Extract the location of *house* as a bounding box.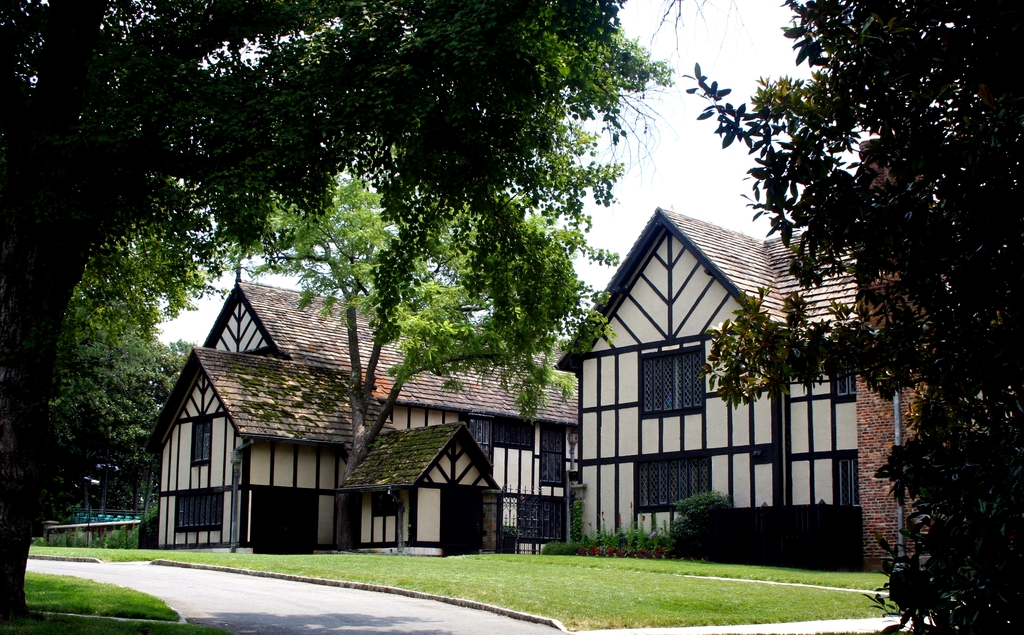
{"x1": 540, "y1": 198, "x2": 927, "y2": 570}.
